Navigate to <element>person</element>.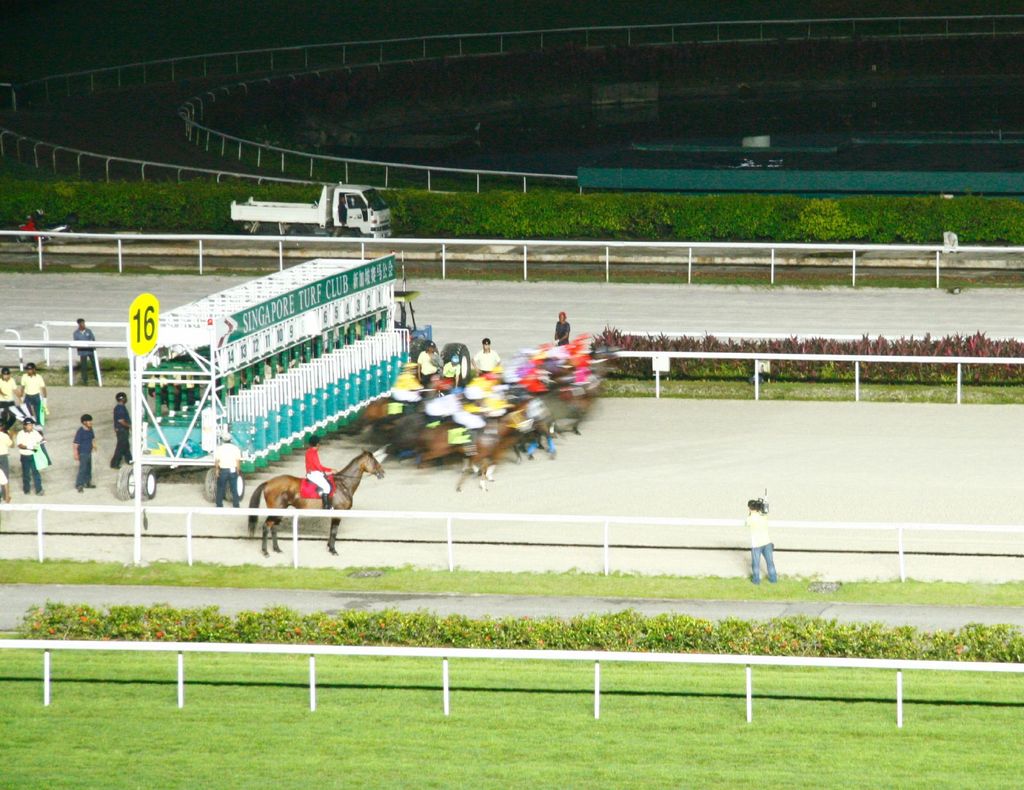
Navigation target: box(444, 350, 463, 388).
